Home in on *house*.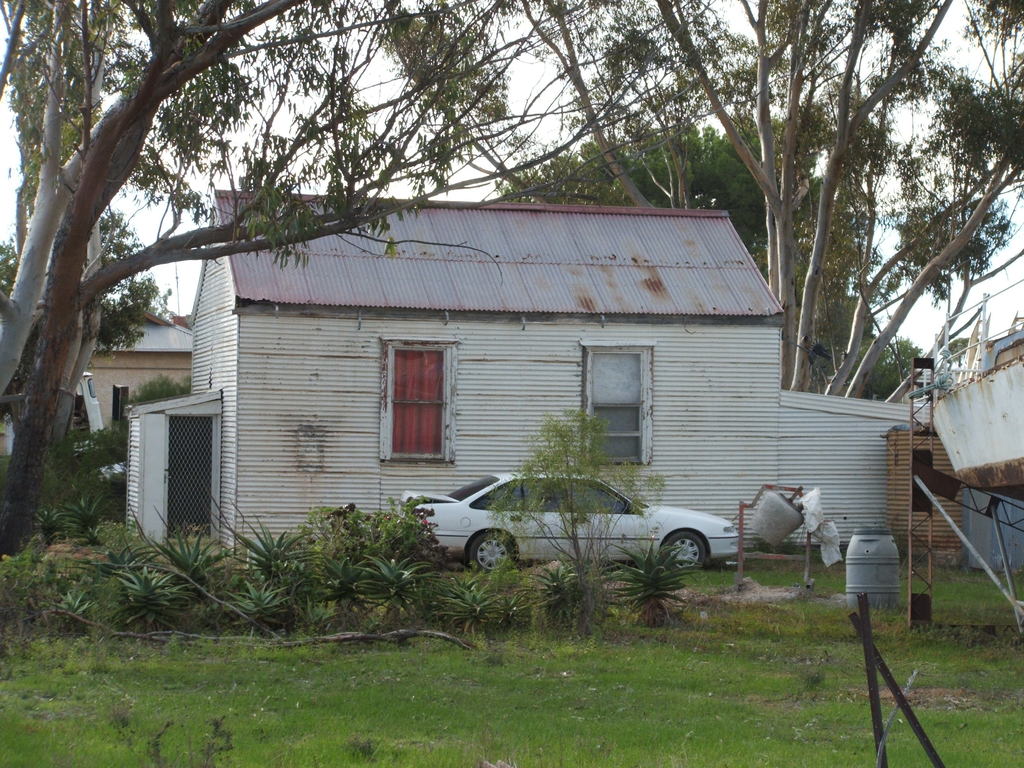
Homed in at 122,209,936,569.
